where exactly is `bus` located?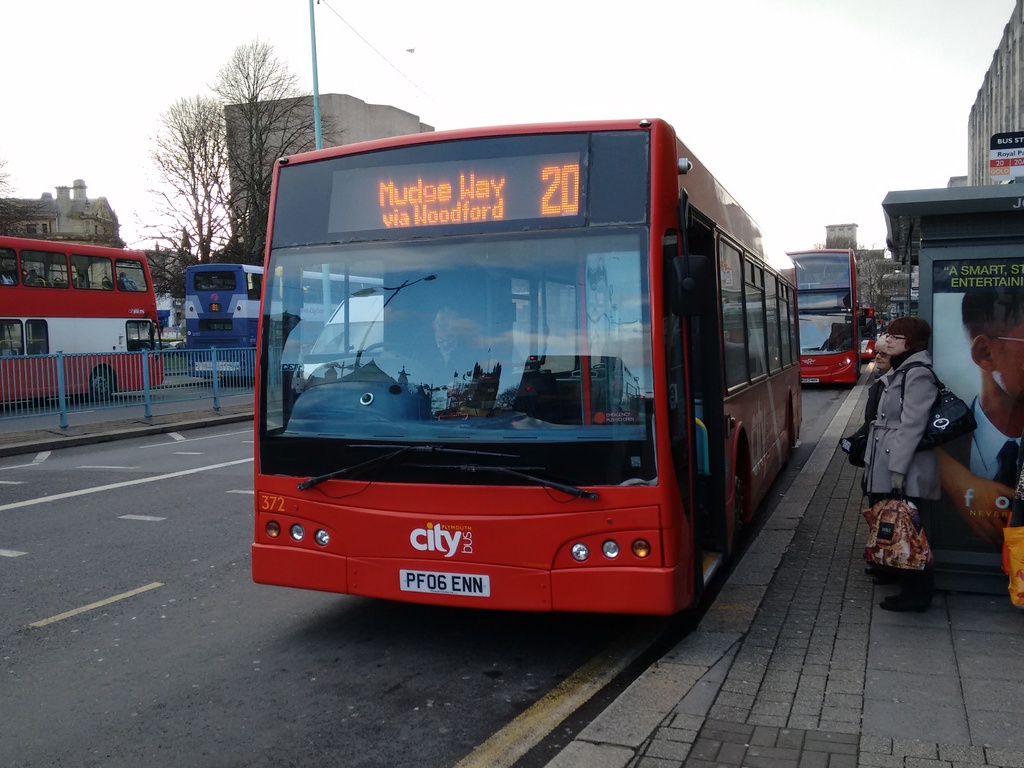
Its bounding box is box=[863, 301, 879, 356].
